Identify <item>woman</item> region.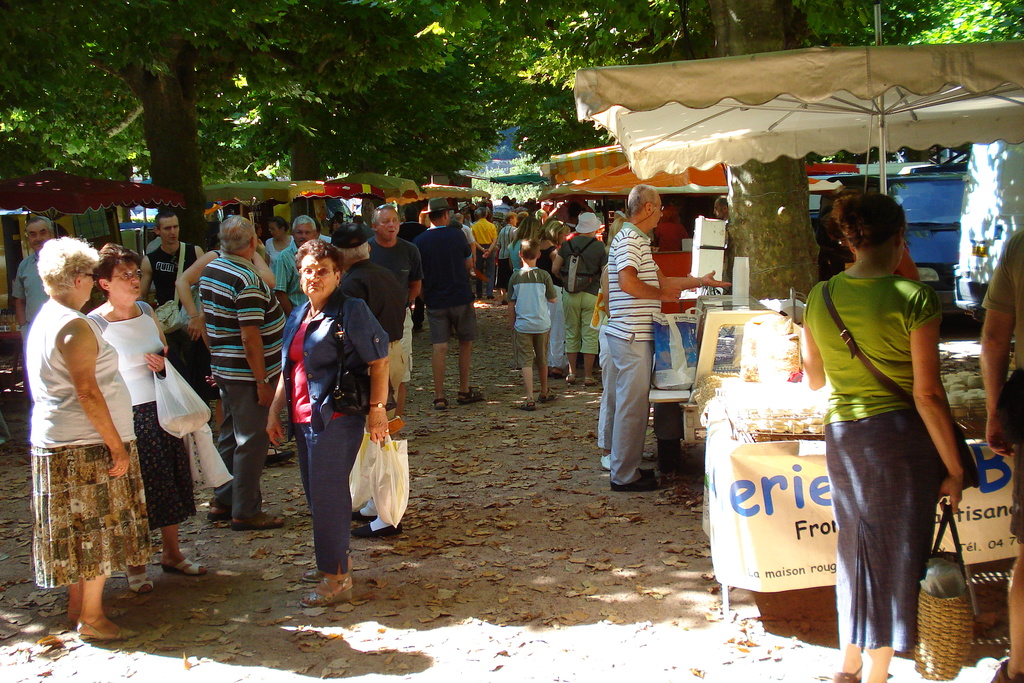
Region: 85/254/219/587.
